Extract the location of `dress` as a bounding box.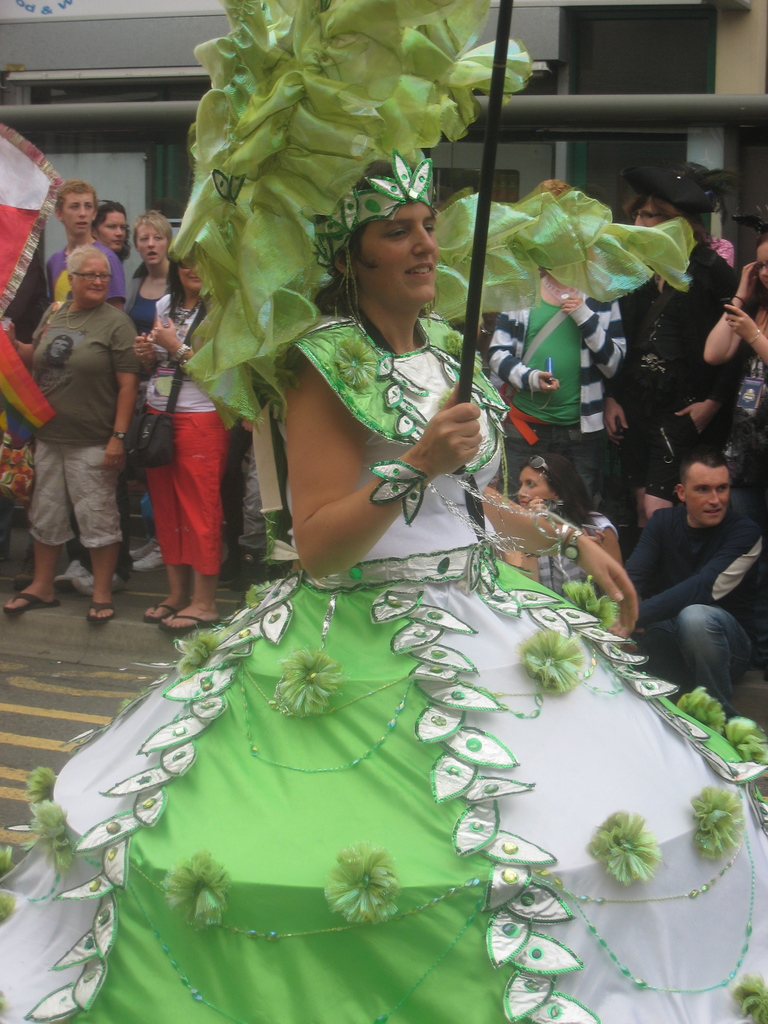
detection(0, 314, 767, 1023).
